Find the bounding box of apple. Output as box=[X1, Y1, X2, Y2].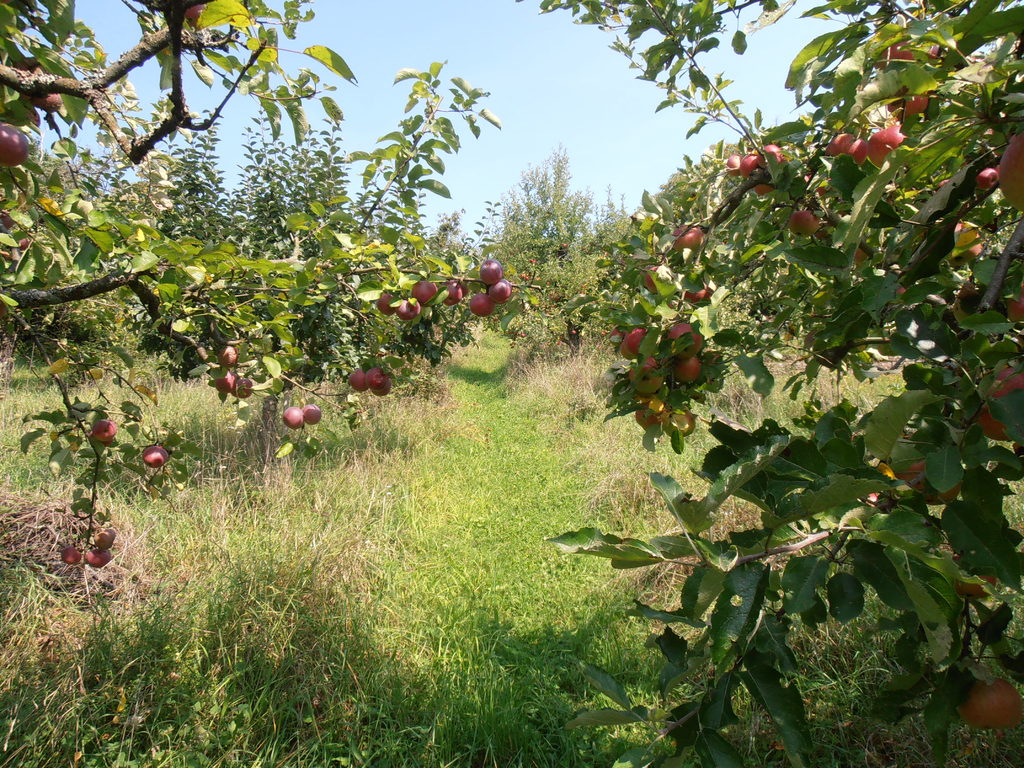
box=[236, 377, 250, 401].
